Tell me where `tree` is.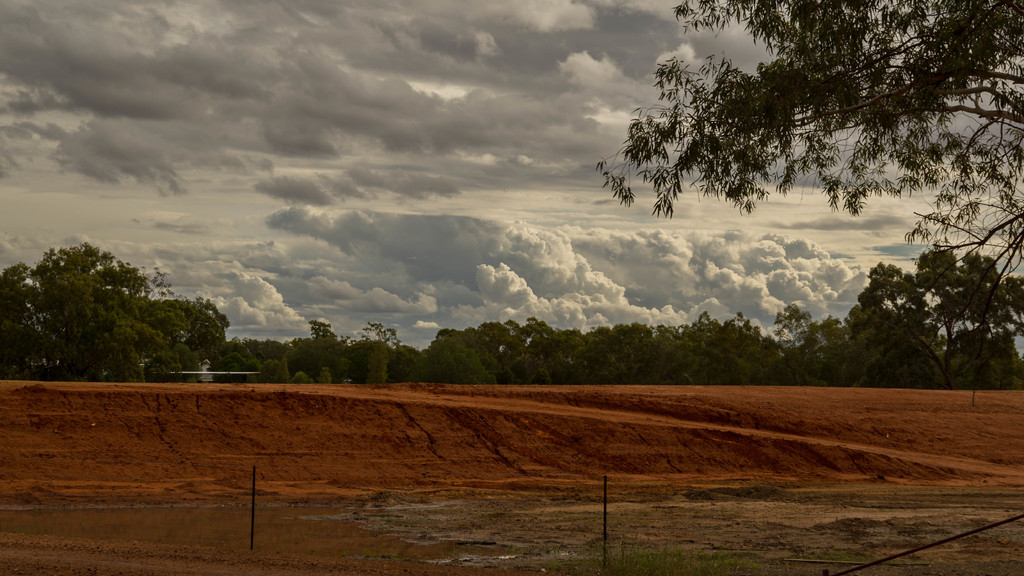
`tree` is at (x1=590, y1=0, x2=1018, y2=223).
